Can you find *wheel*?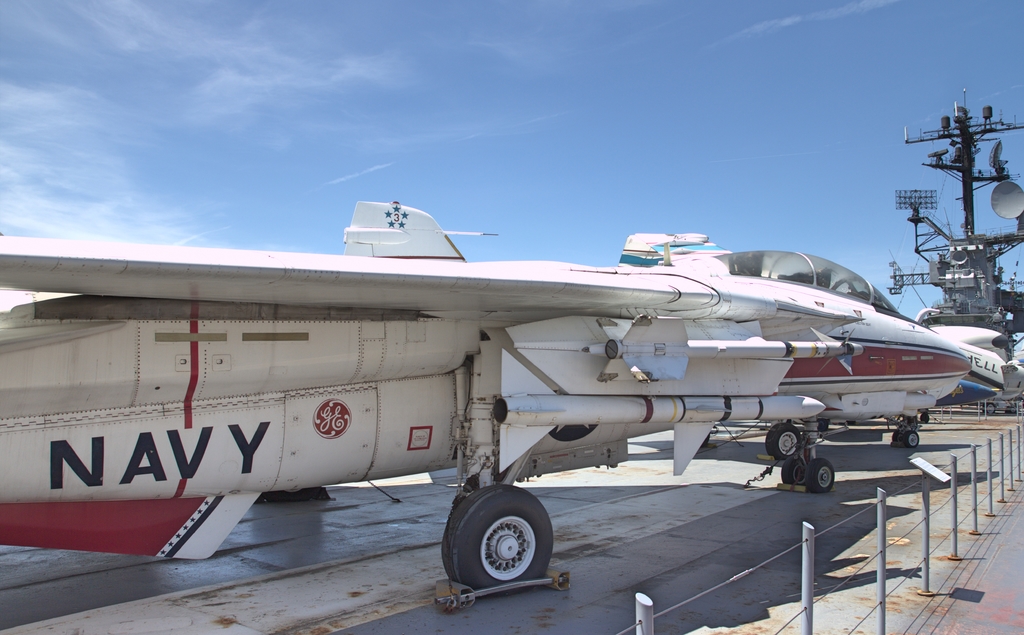
Yes, bounding box: [445,492,563,596].
